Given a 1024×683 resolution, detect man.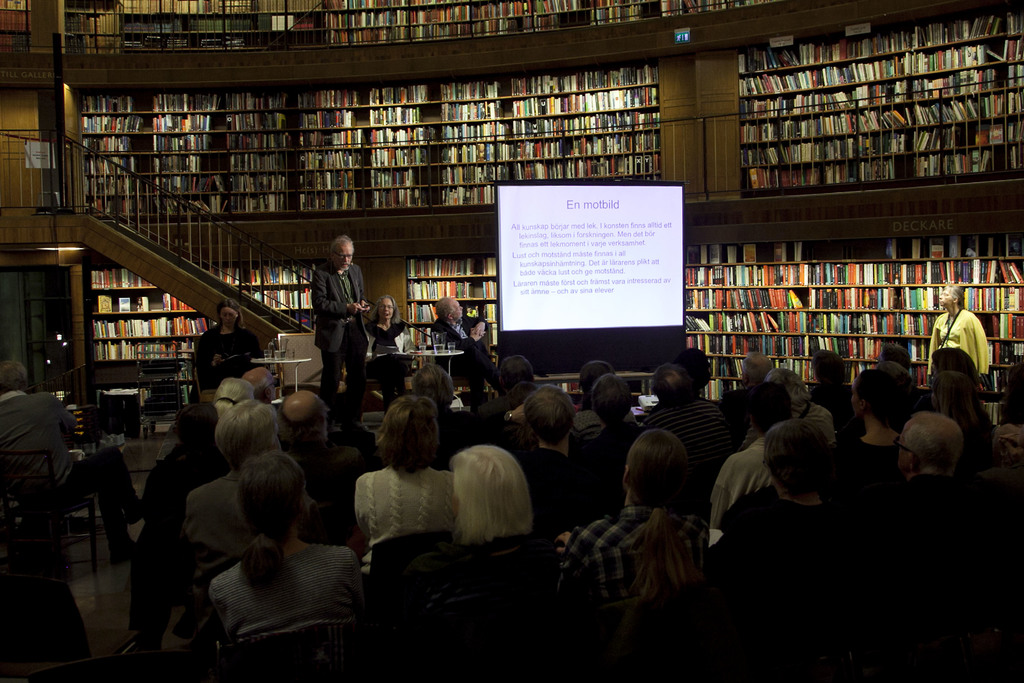
pyautogui.locateOnScreen(0, 357, 149, 559).
